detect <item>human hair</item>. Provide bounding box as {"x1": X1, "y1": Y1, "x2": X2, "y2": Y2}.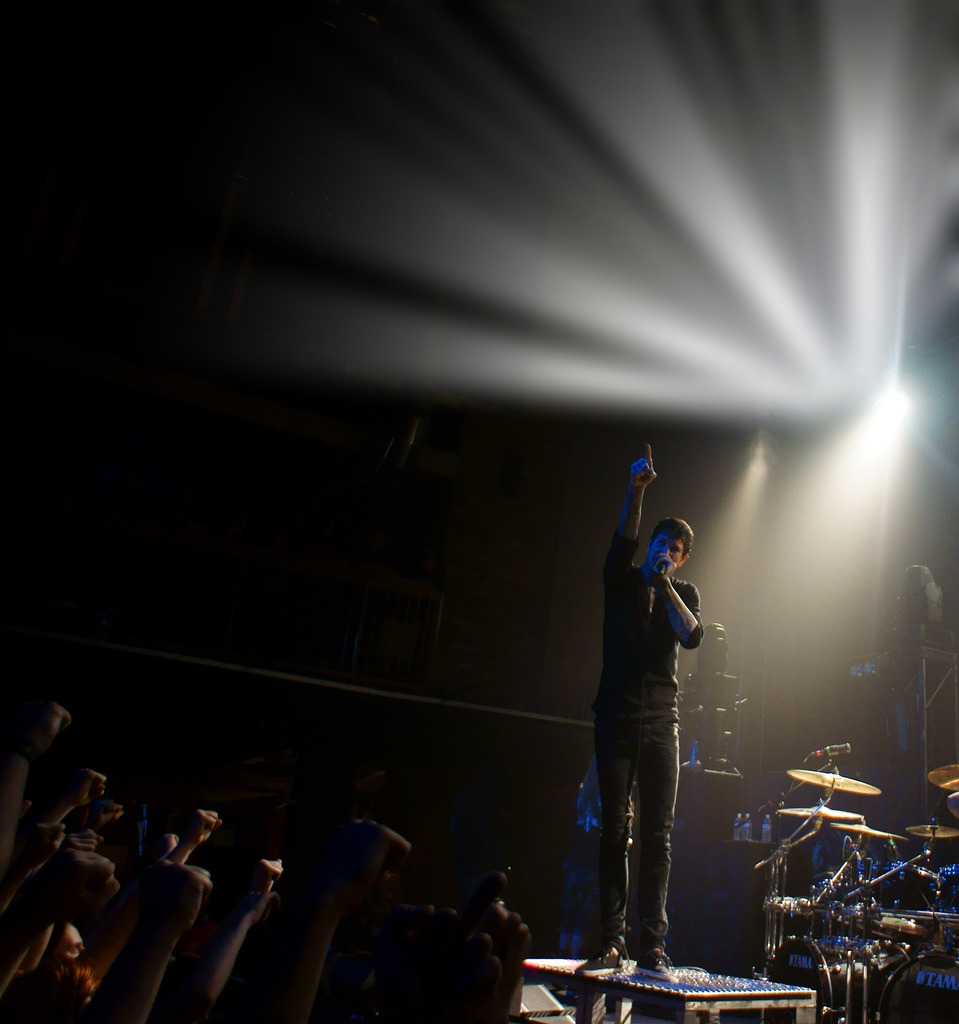
{"x1": 0, "y1": 959, "x2": 107, "y2": 1023}.
